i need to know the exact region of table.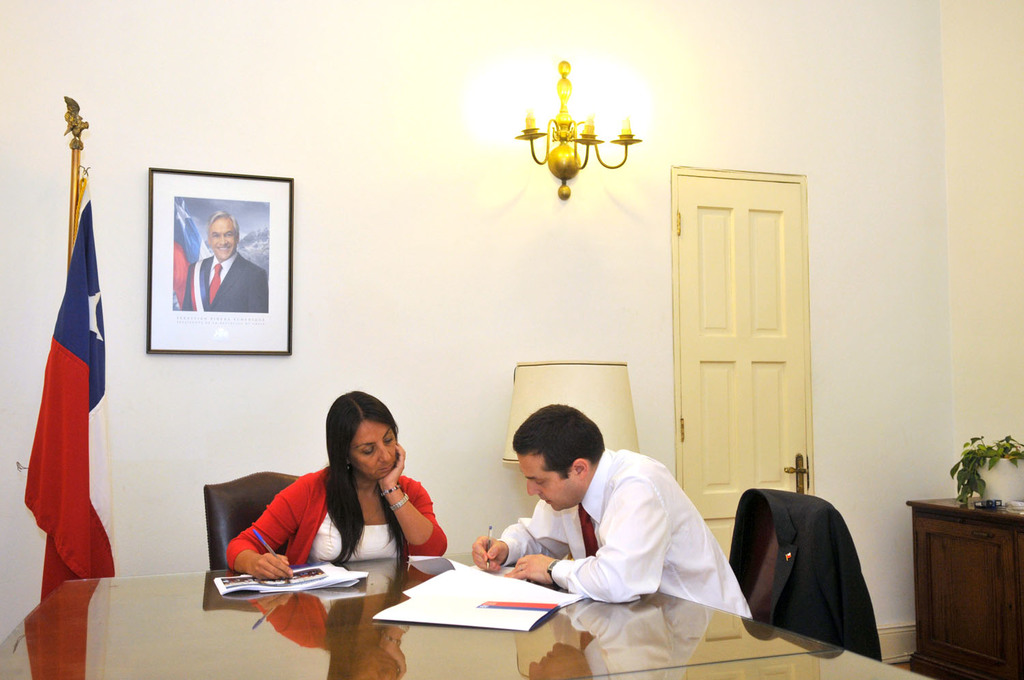
Region: <box>349,563,603,668</box>.
